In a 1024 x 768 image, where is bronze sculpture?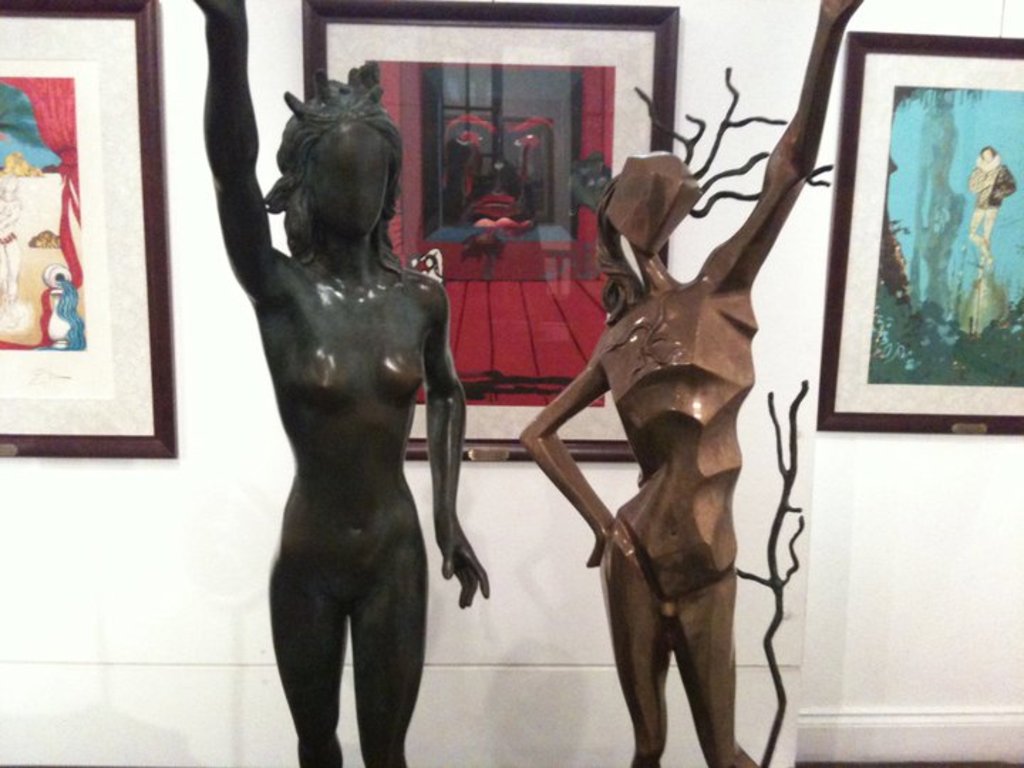
519, 0, 866, 767.
